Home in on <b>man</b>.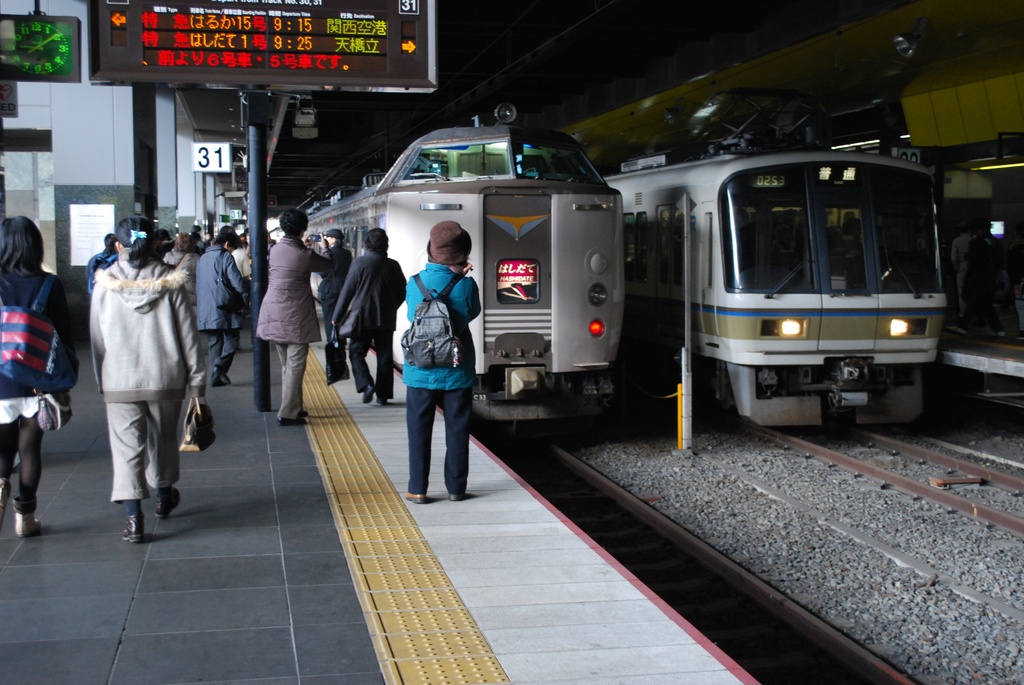
Homed in at 202:229:214:248.
